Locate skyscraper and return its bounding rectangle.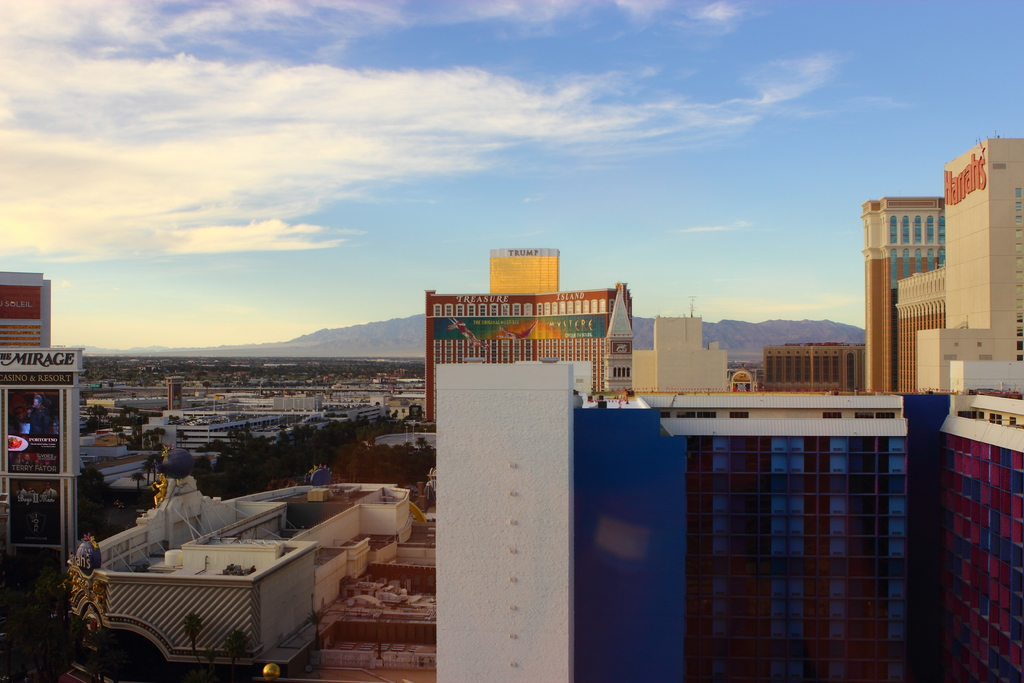
crop(0, 265, 84, 591).
